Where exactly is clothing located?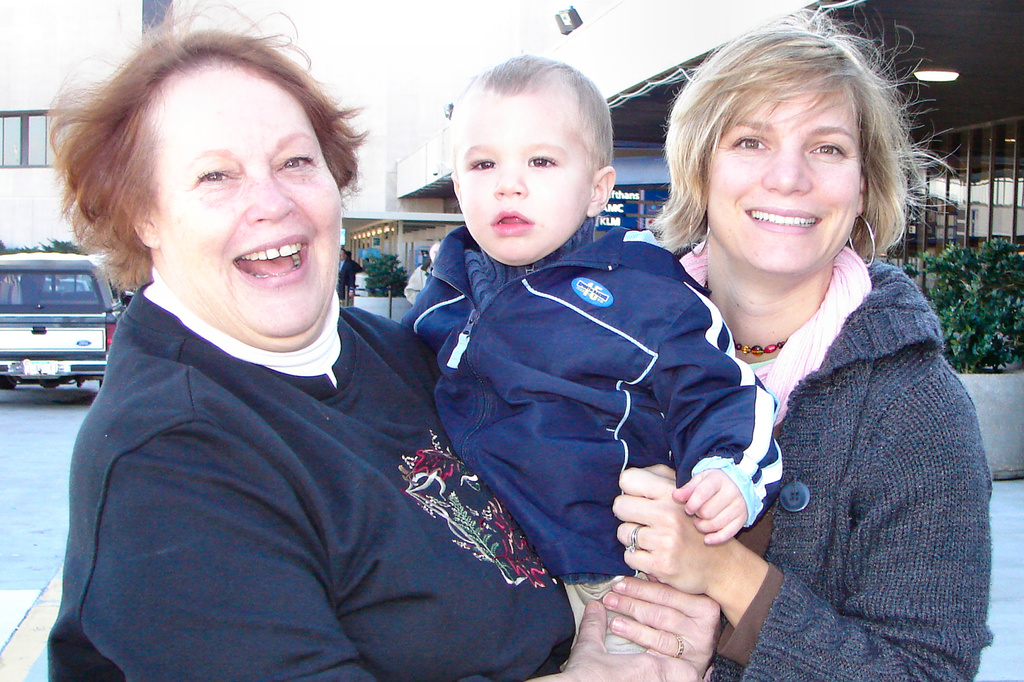
Its bounding box is box=[42, 262, 619, 681].
